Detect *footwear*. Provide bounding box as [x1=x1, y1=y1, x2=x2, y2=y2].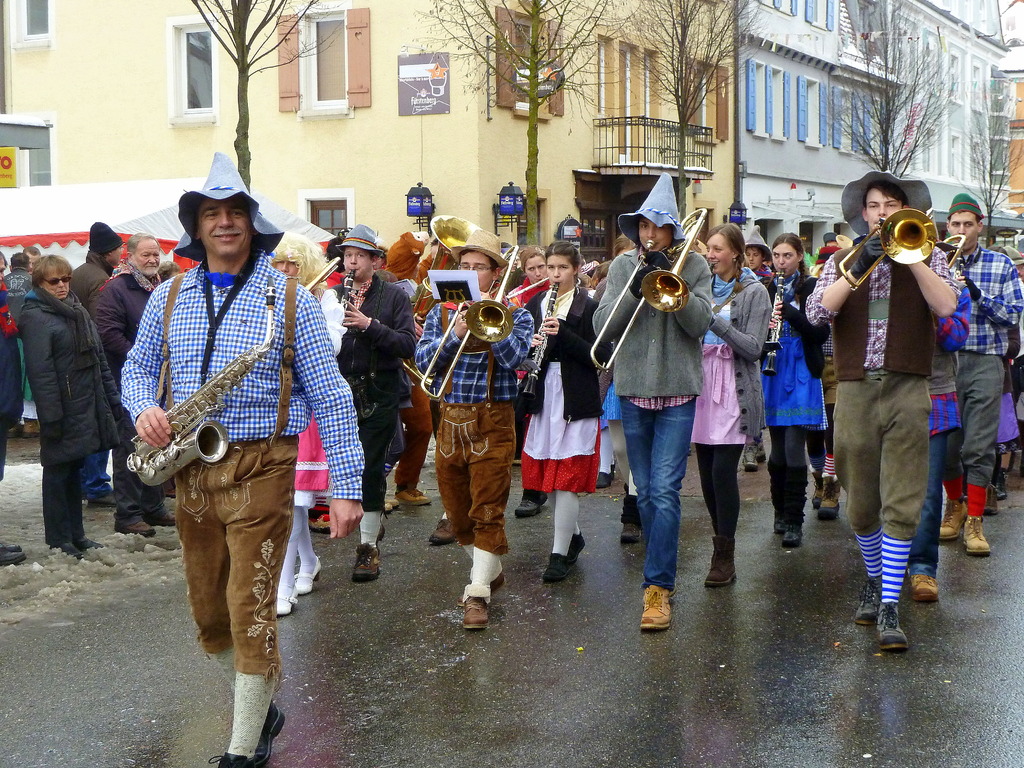
[x1=517, y1=500, x2=545, y2=516].
